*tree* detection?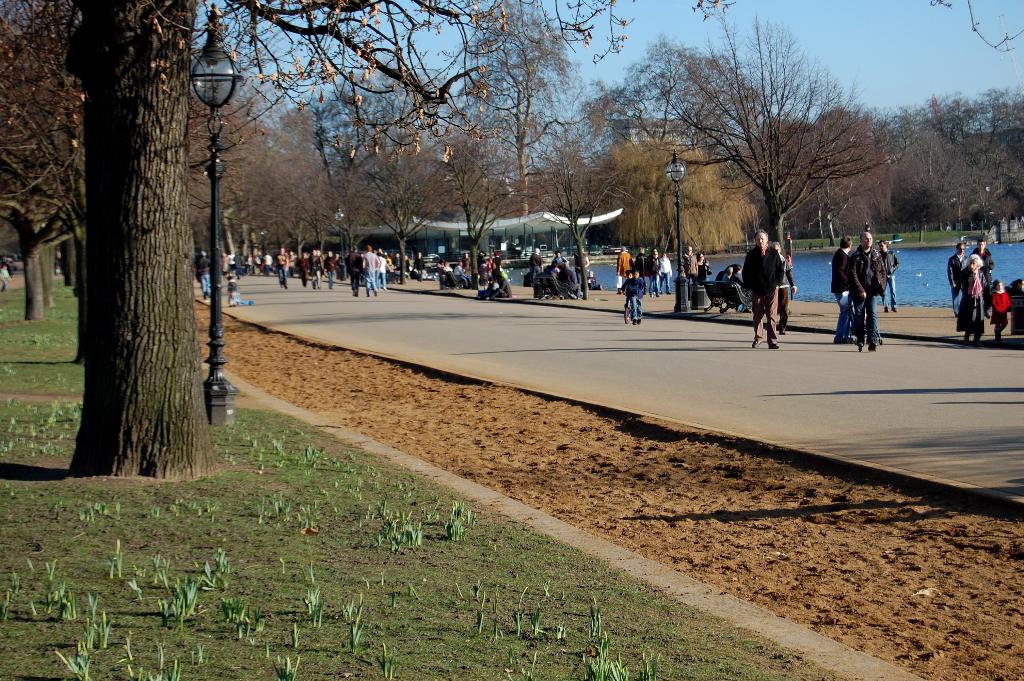
(x1=178, y1=79, x2=431, y2=278)
